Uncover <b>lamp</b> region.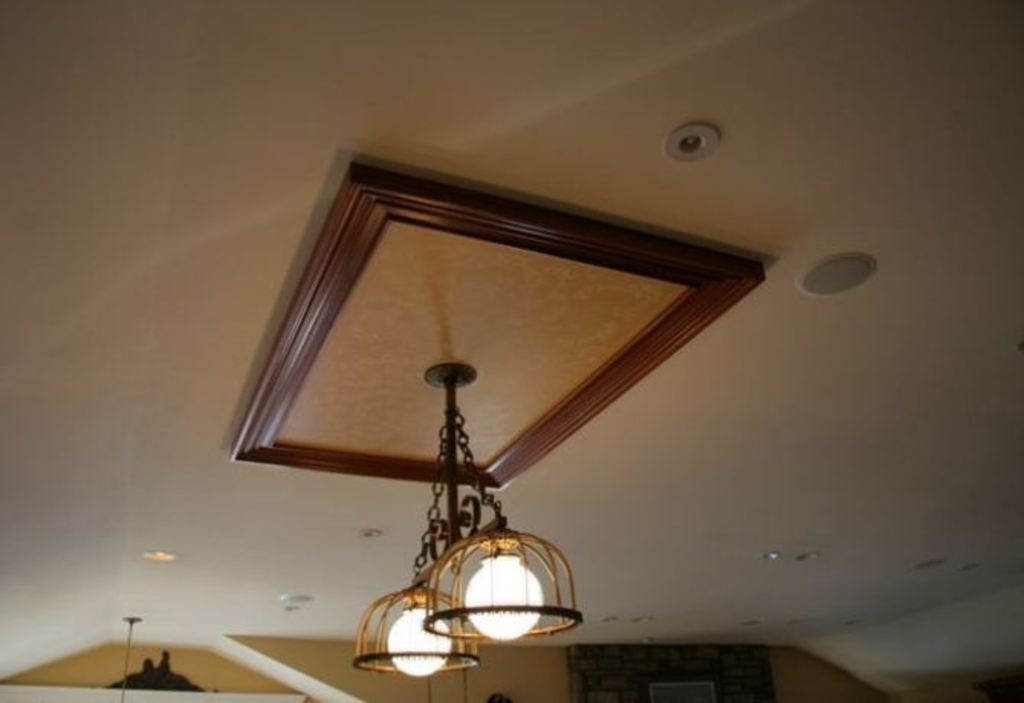
Uncovered: {"left": 352, "top": 428, "right": 481, "bottom": 682}.
